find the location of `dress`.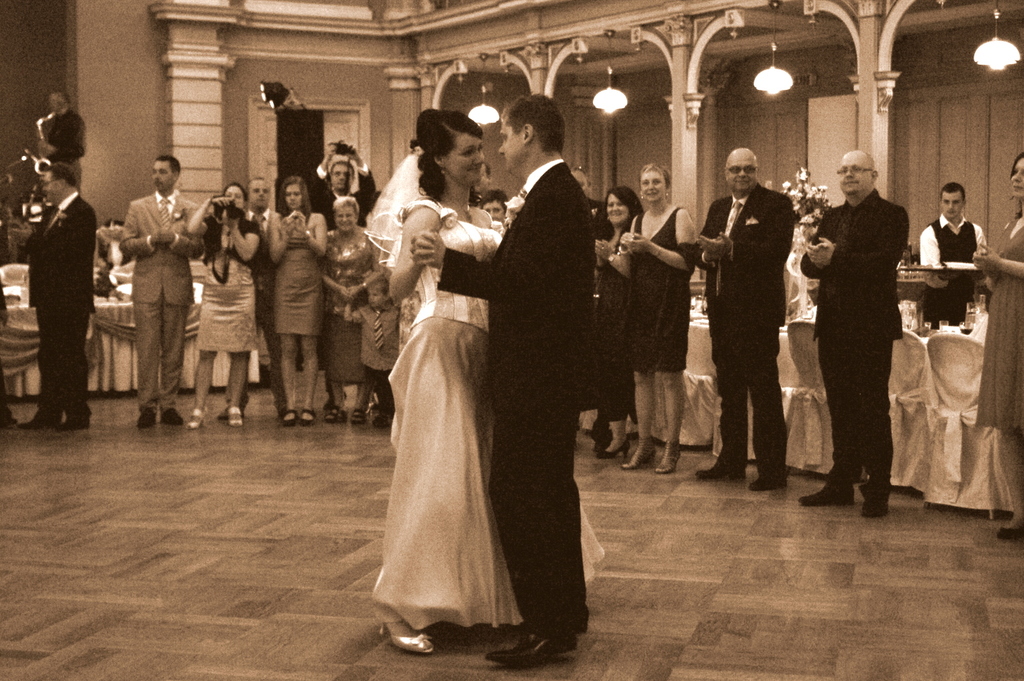
Location: Rect(360, 157, 603, 627).
